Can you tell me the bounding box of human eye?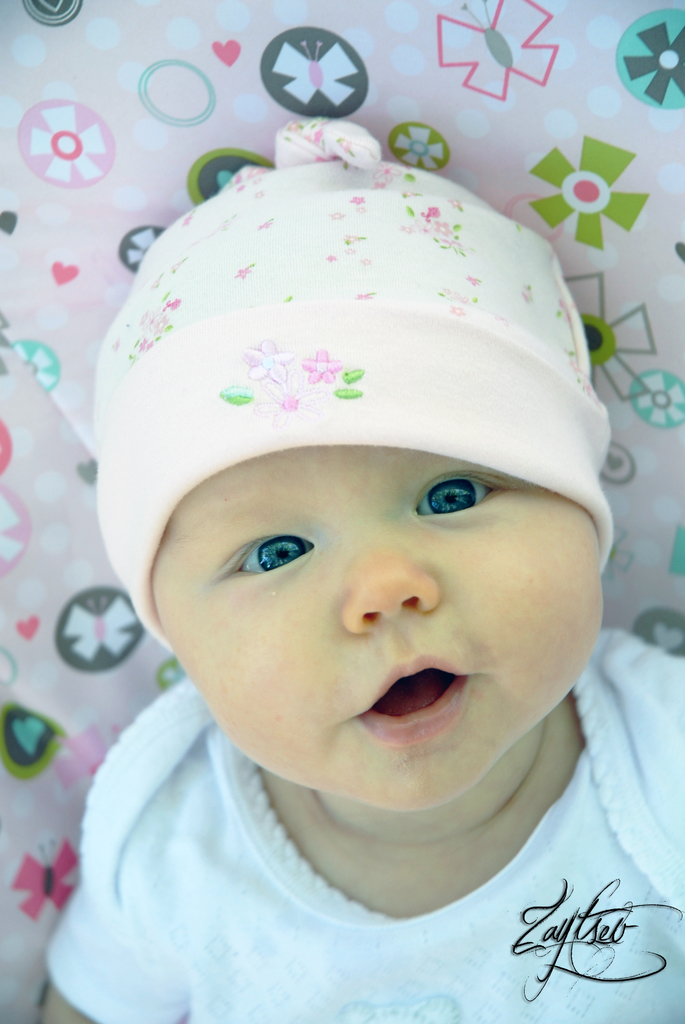
detection(413, 463, 496, 522).
